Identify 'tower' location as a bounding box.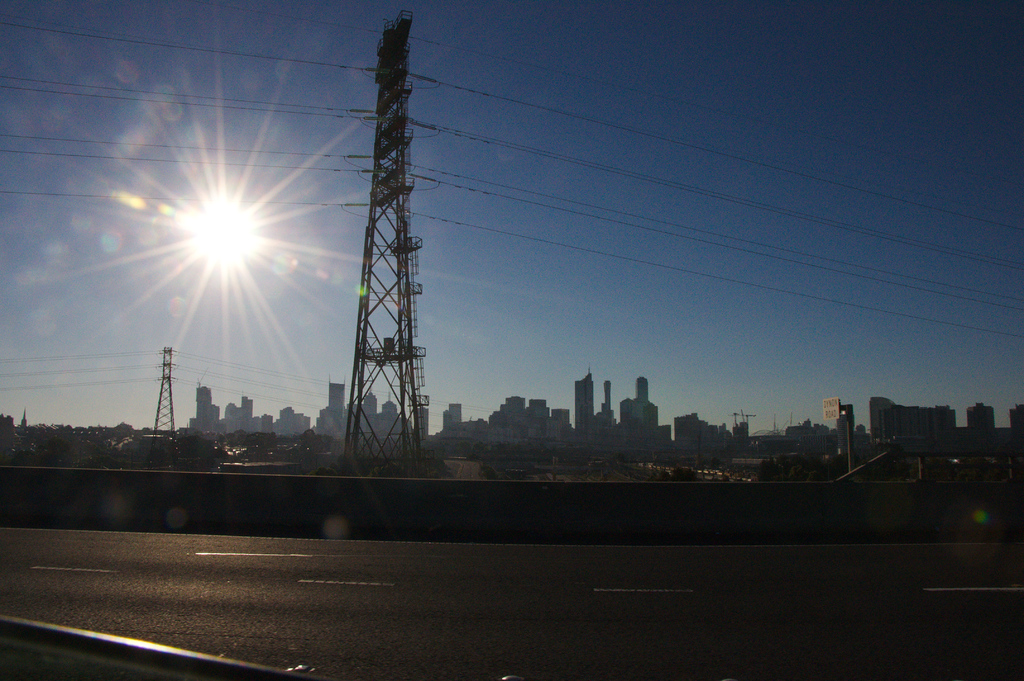
region(442, 401, 464, 433).
